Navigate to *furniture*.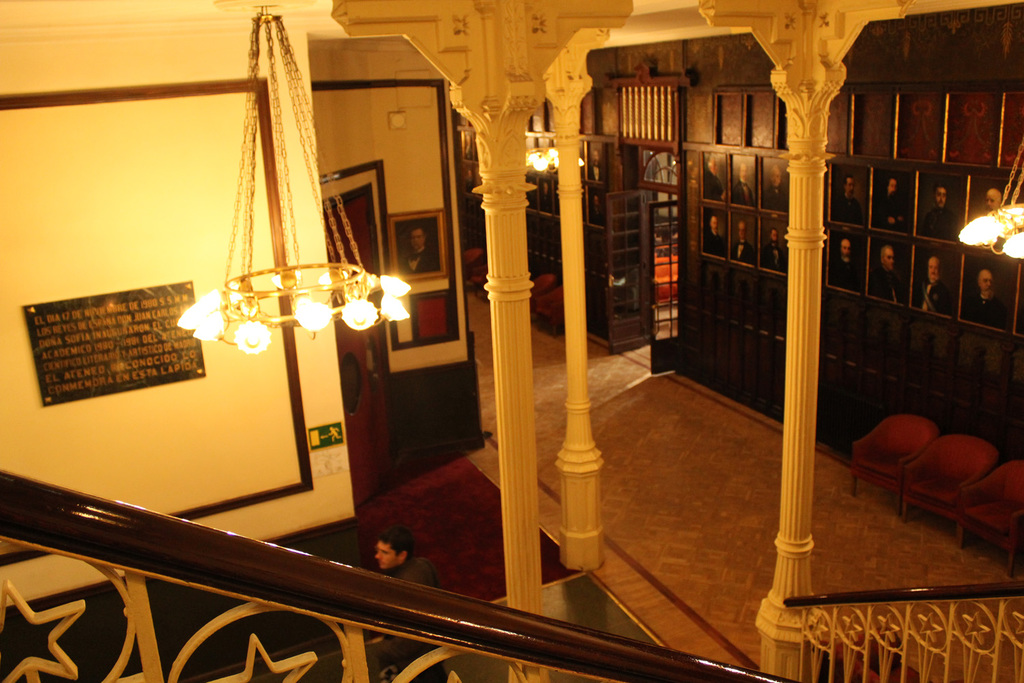
Navigation target: left=460, top=242, right=481, bottom=277.
